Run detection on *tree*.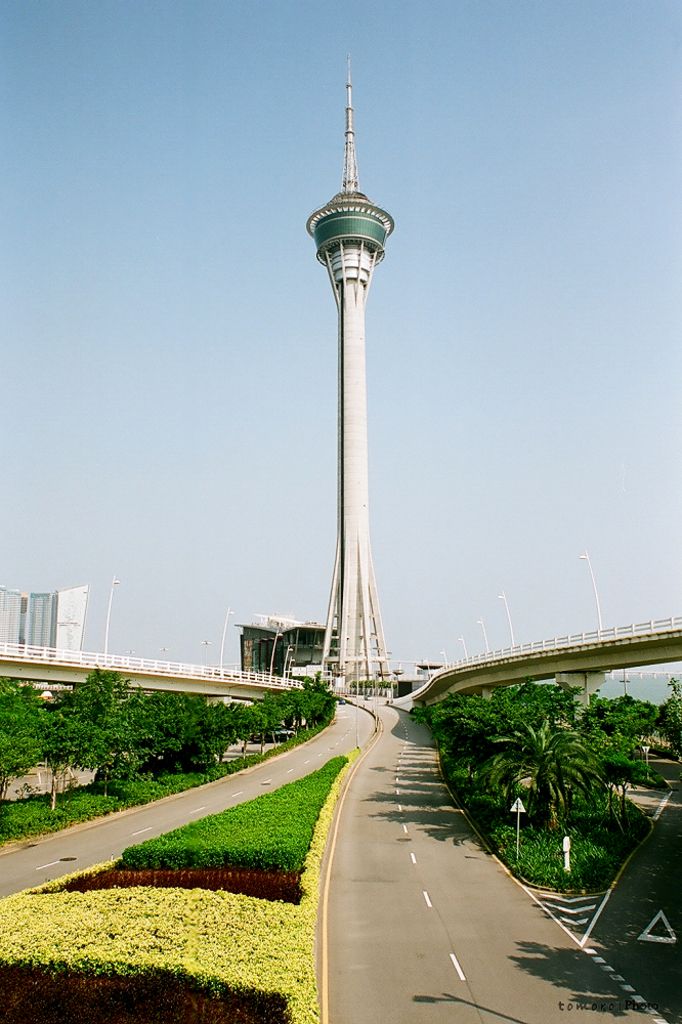
Result: bbox=(164, 685, 219, 792).
